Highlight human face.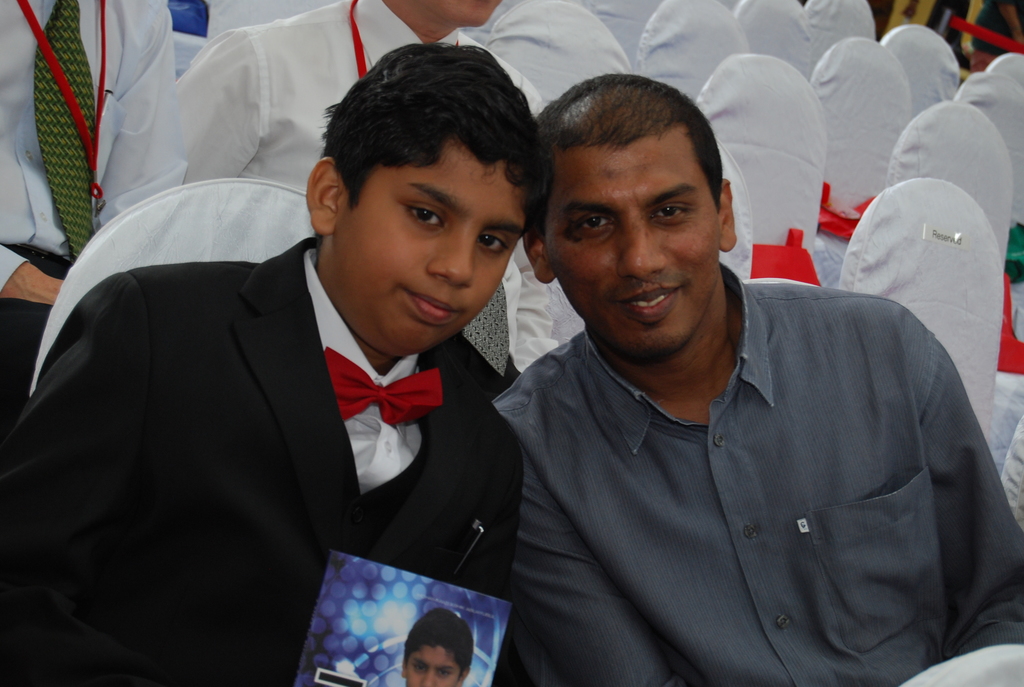
Highlighted region: crop(402, 642, 461, 686).
